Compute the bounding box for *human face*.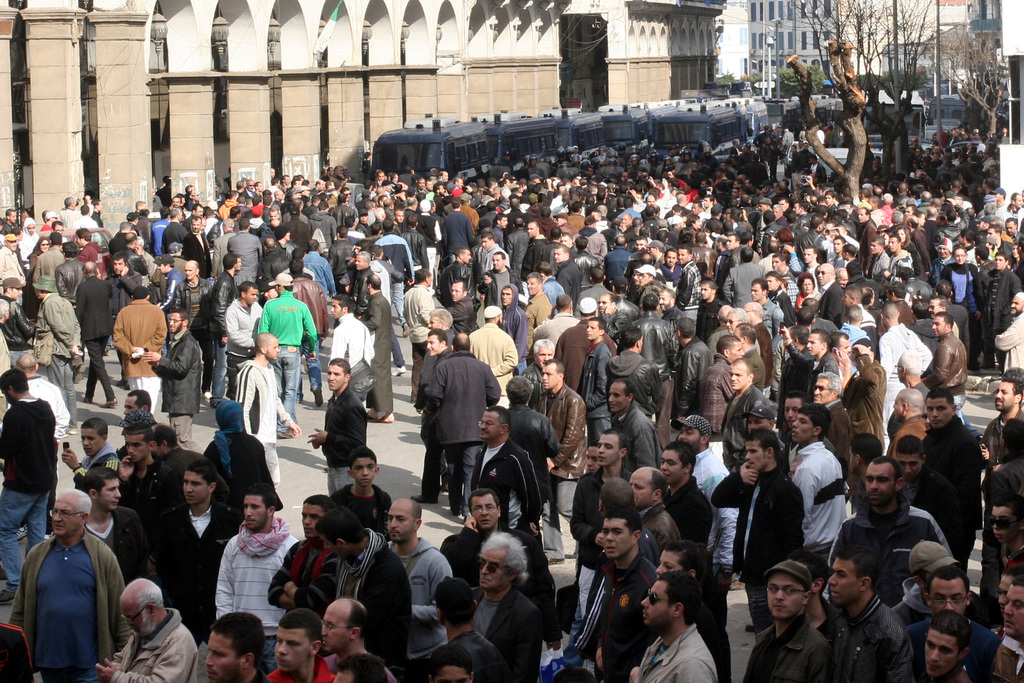
x1=772, y1=255, x2=783, y2=269.
